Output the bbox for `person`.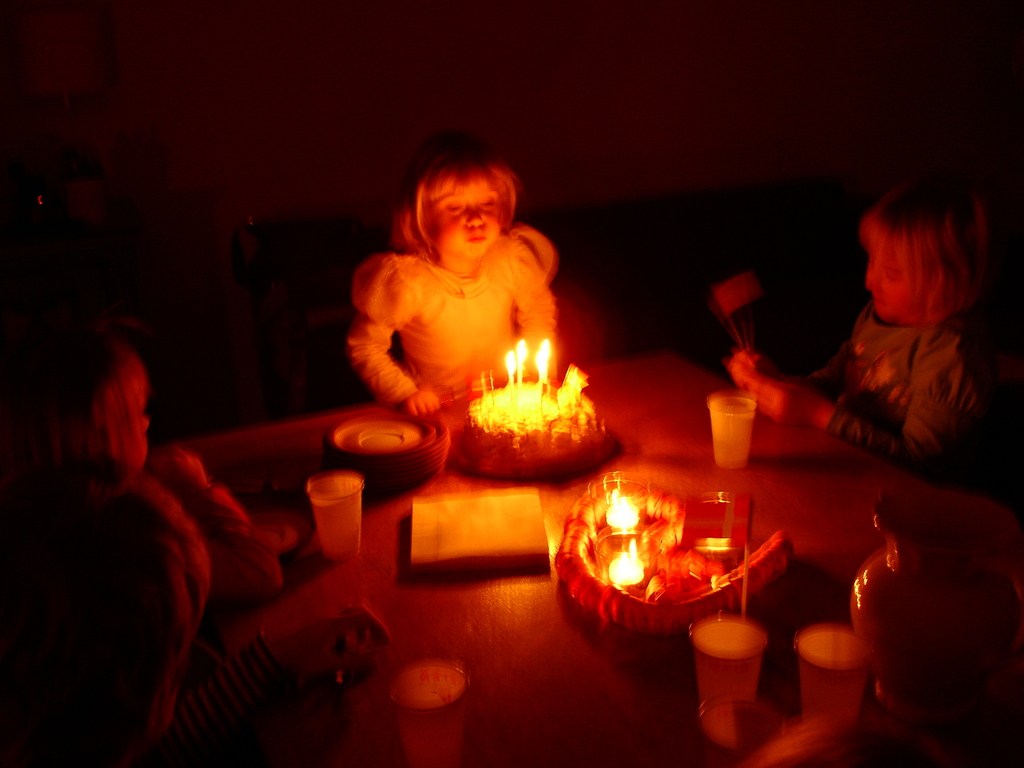
<box>727,172,1018,487</box>.
